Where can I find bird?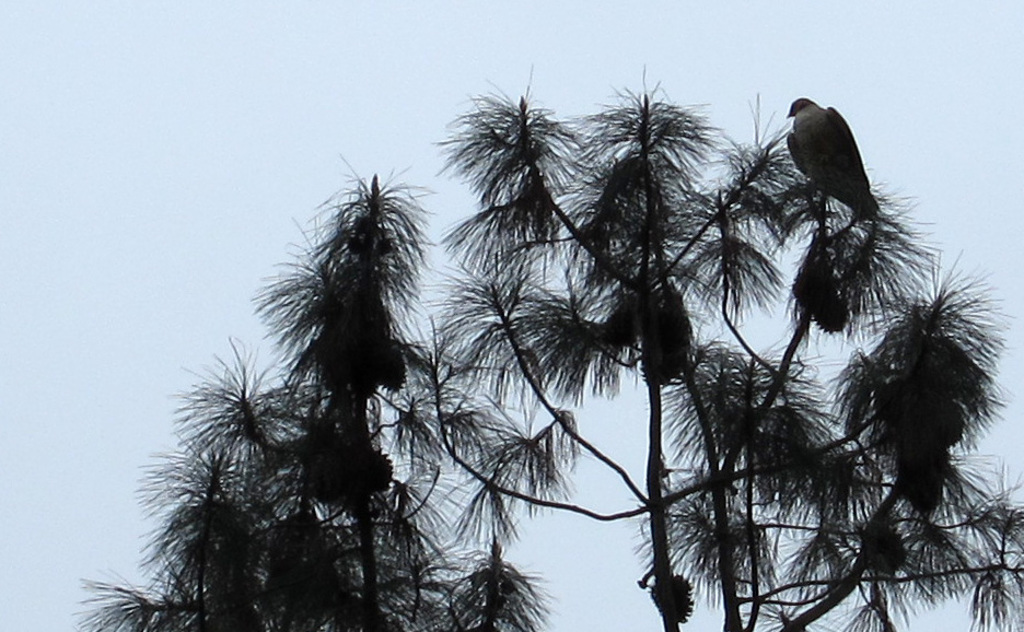
You can find it at (left=776, top=102, right=891, bottom=218).
